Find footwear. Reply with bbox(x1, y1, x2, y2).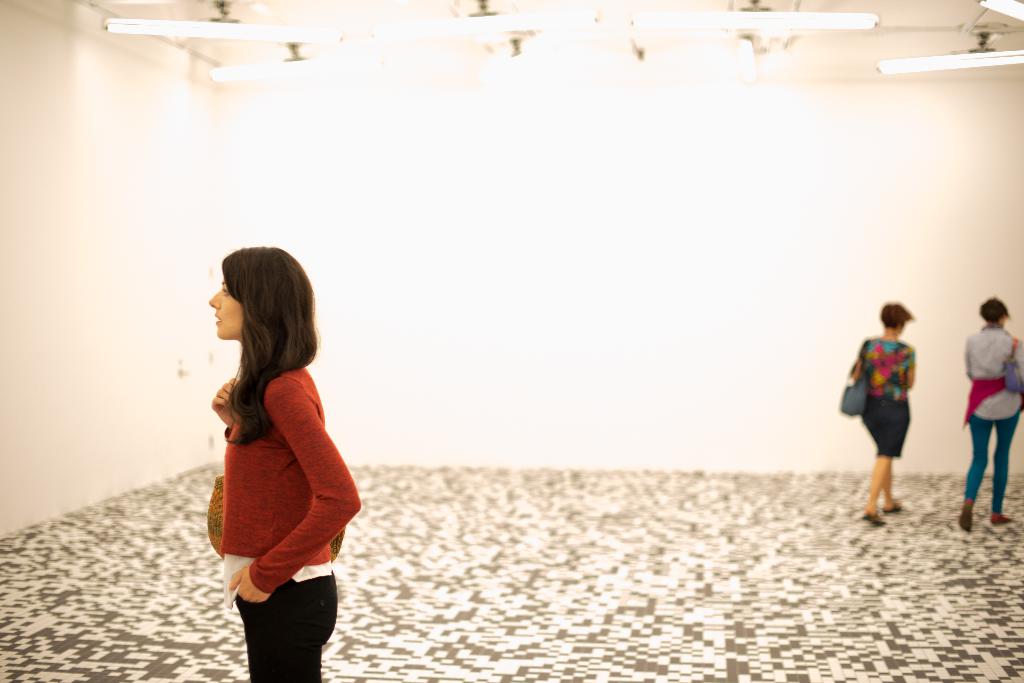
bbox(986, 514, 1015, 526).
